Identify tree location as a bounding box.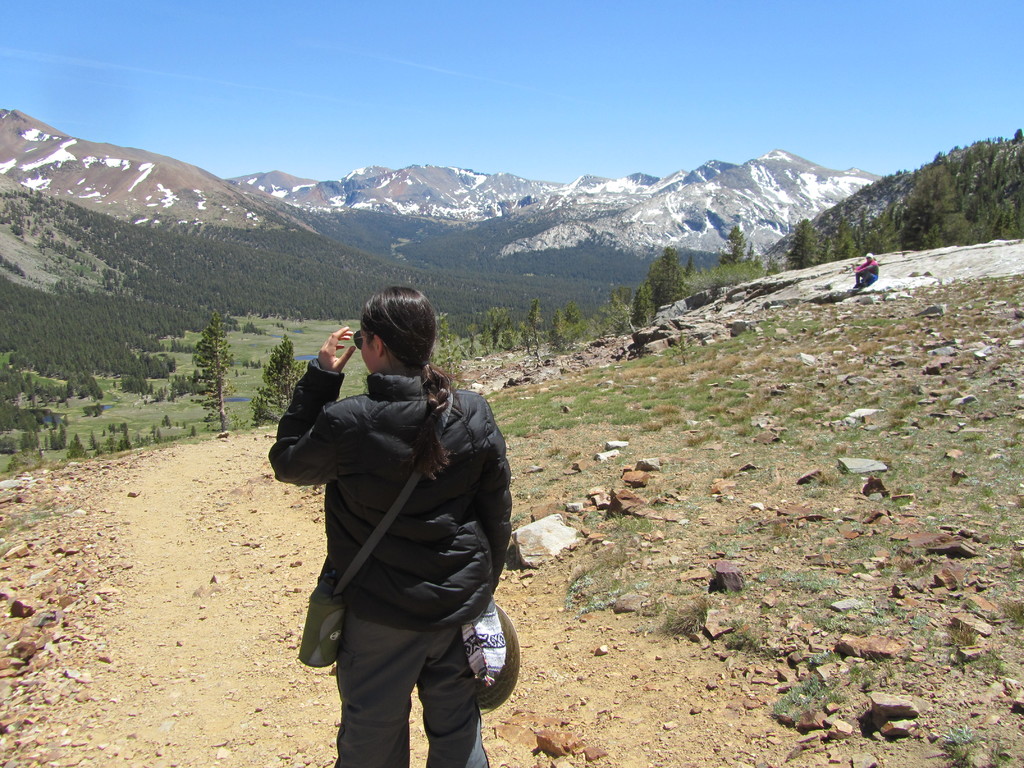
bbox=(256, 333, 293, 412).
